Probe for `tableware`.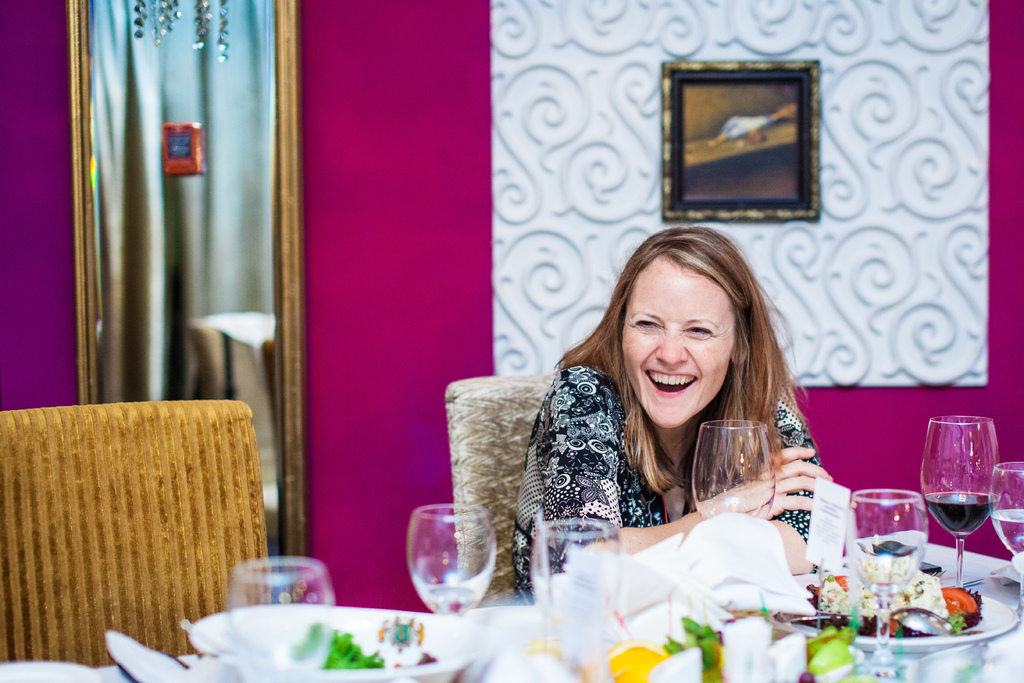
Probe result: [752, 562, 1018, 659].
